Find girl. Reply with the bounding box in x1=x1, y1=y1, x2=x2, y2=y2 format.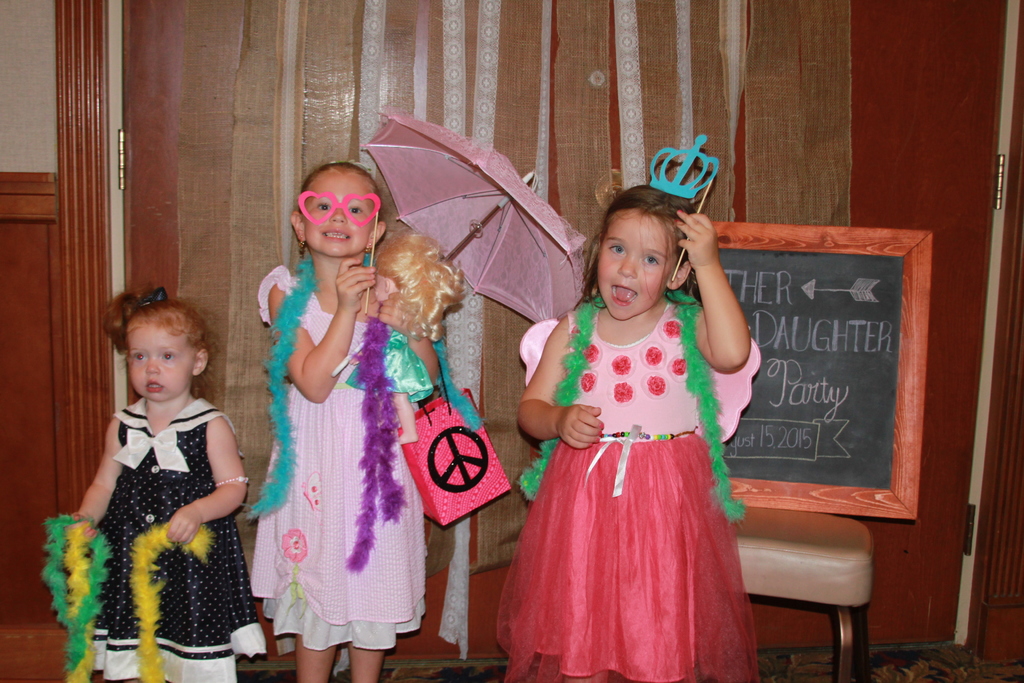
x1=262, y1=170, x2=435, y2=670.
